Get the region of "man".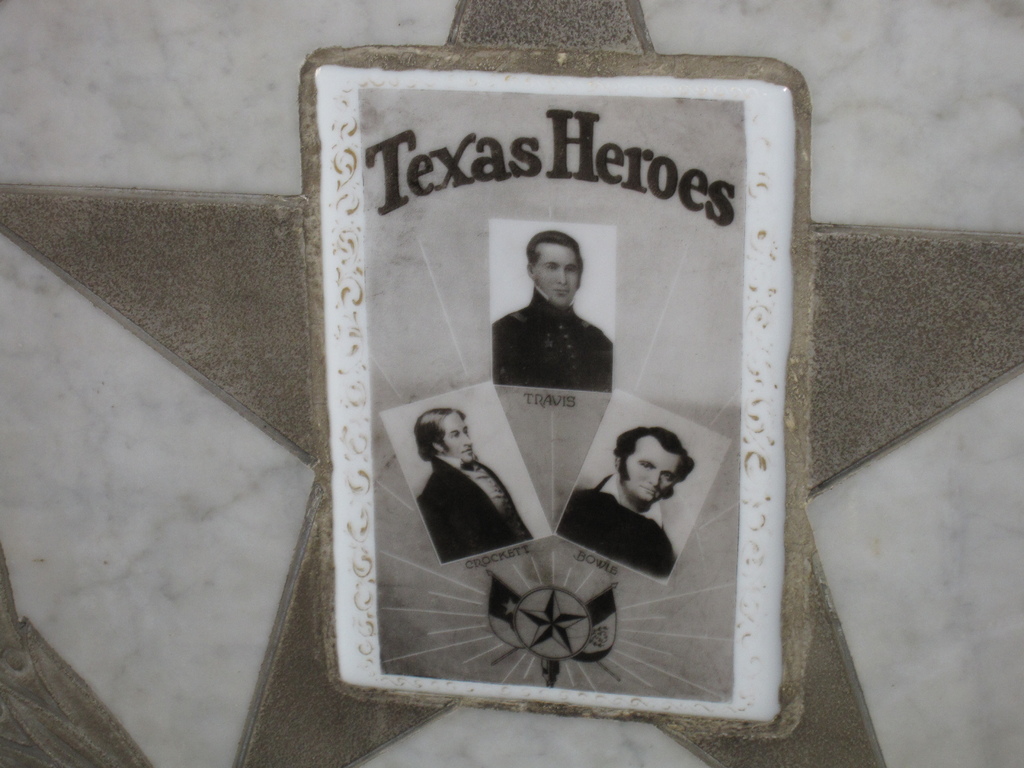
554:422:697:578.
